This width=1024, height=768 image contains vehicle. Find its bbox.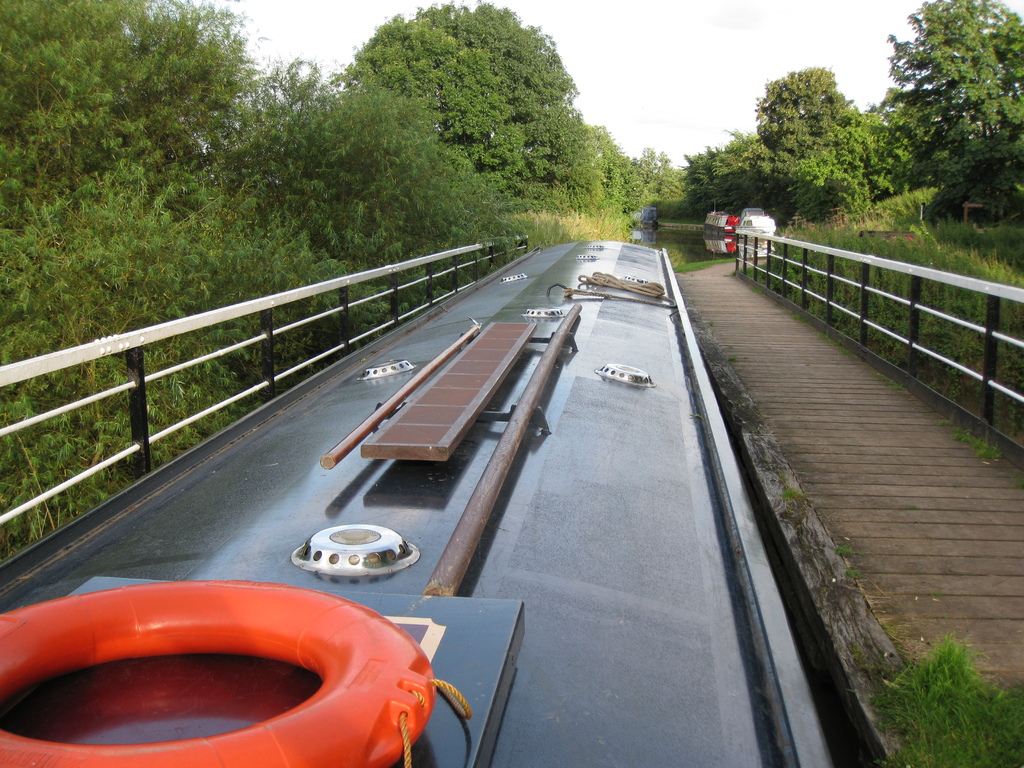
detection(12, 175, 905, 738).
